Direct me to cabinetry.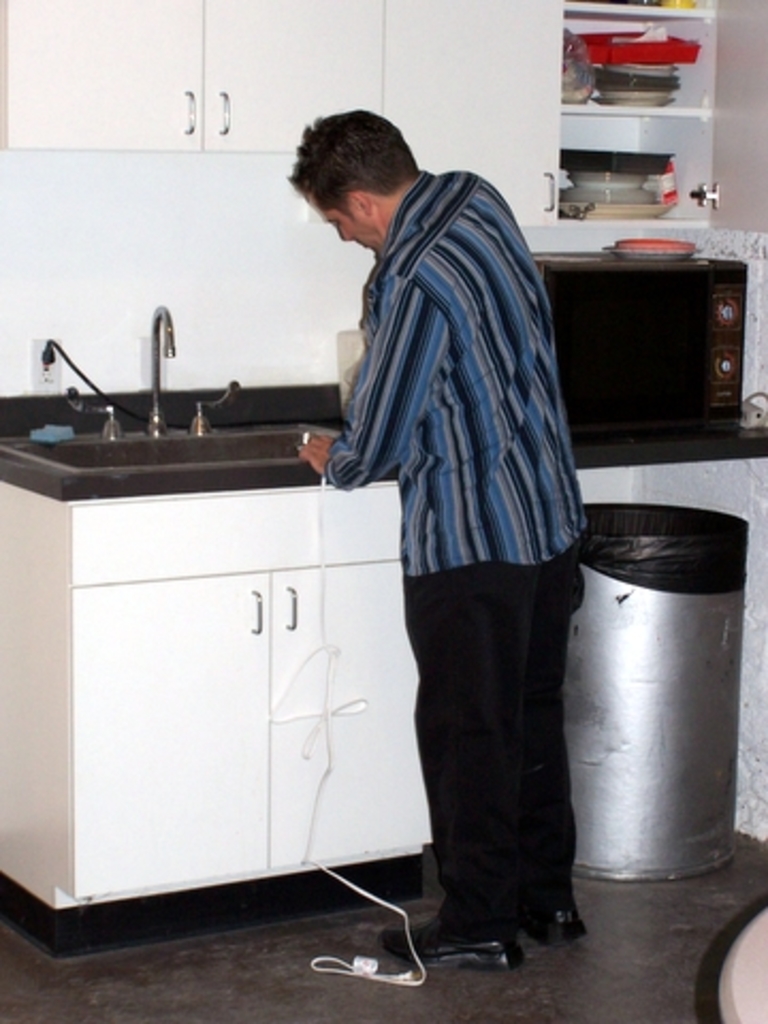
Direction: [x1=373, y1=0, x2=766, y2=237].
